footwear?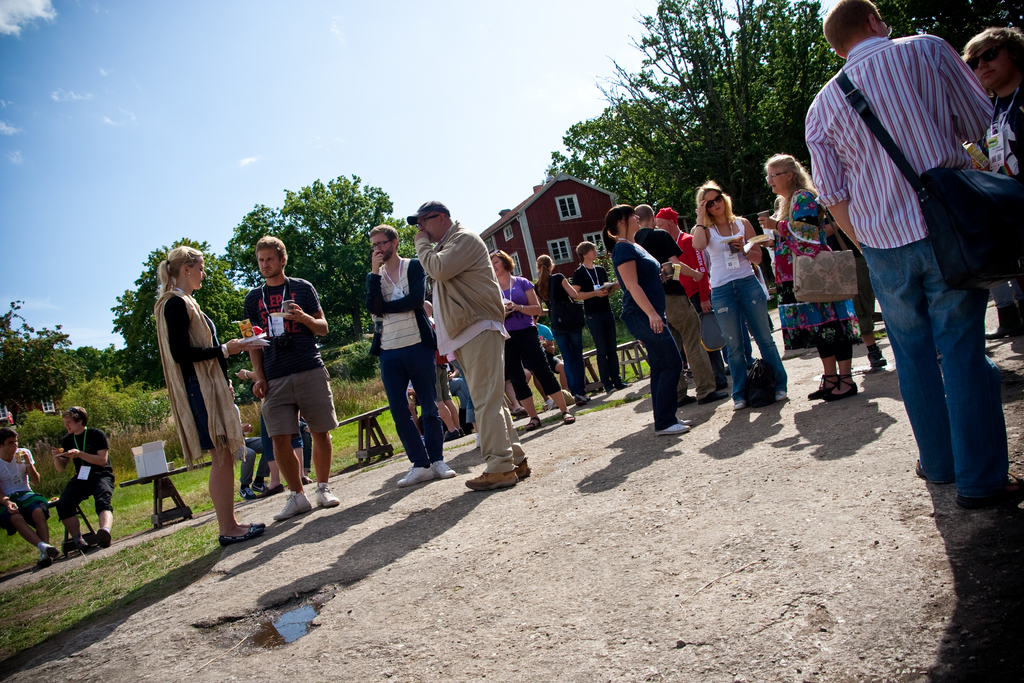
left=575, top=395, right=586, bottom=406
